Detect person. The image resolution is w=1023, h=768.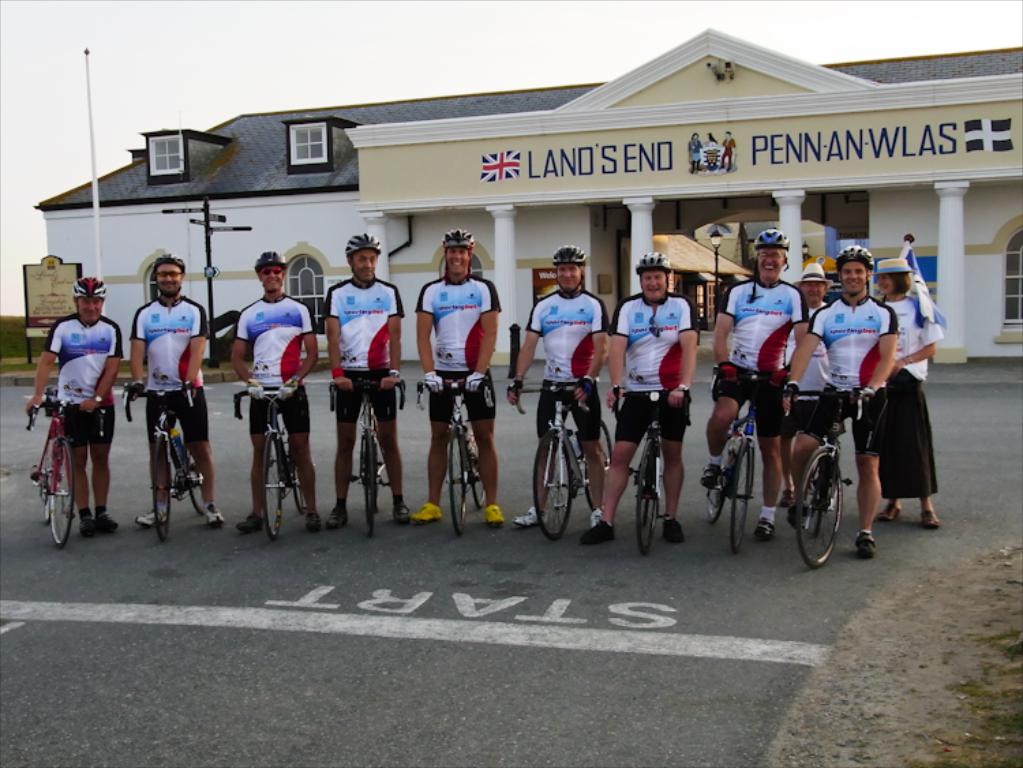
x1=869, y1=259, x2=940, y2=533.
